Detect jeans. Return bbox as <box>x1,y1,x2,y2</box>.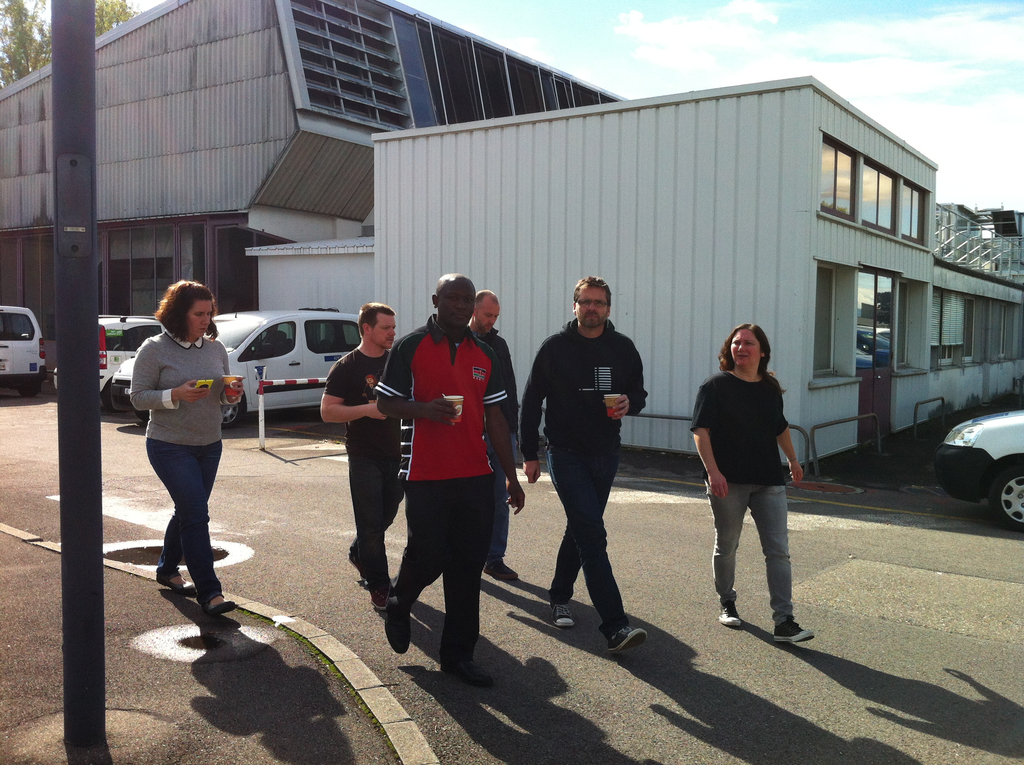
<box>546,447,632,638</box>.
